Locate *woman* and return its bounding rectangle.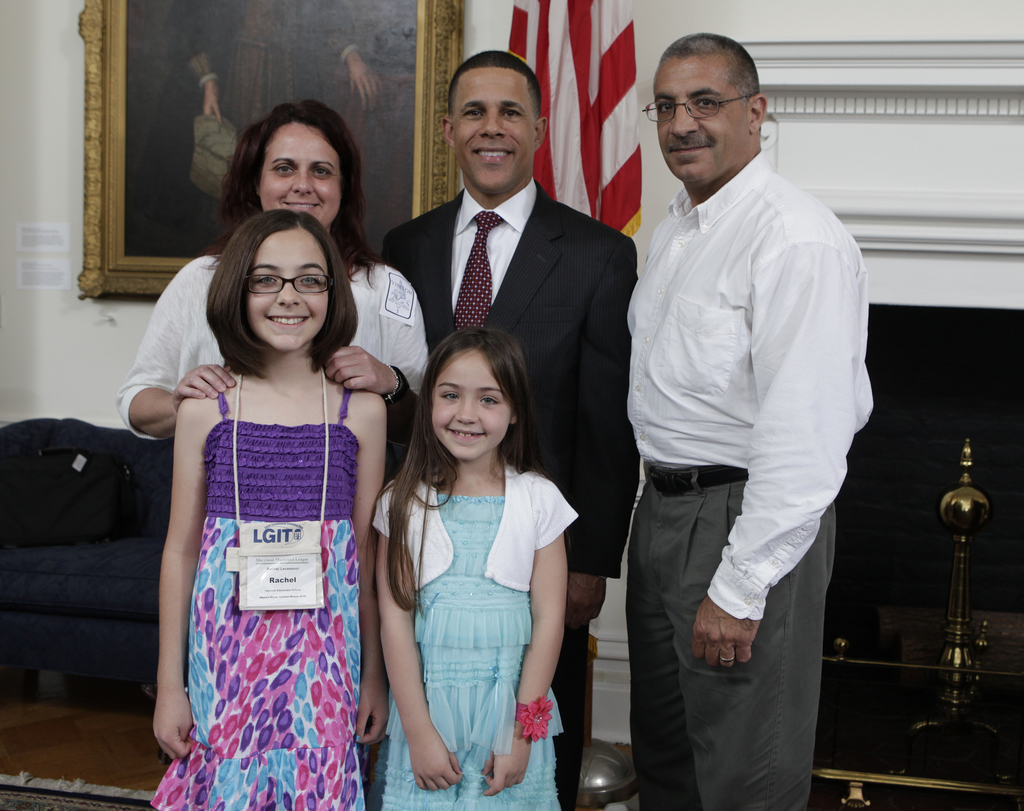
detection(111, 98, 438, 482).
